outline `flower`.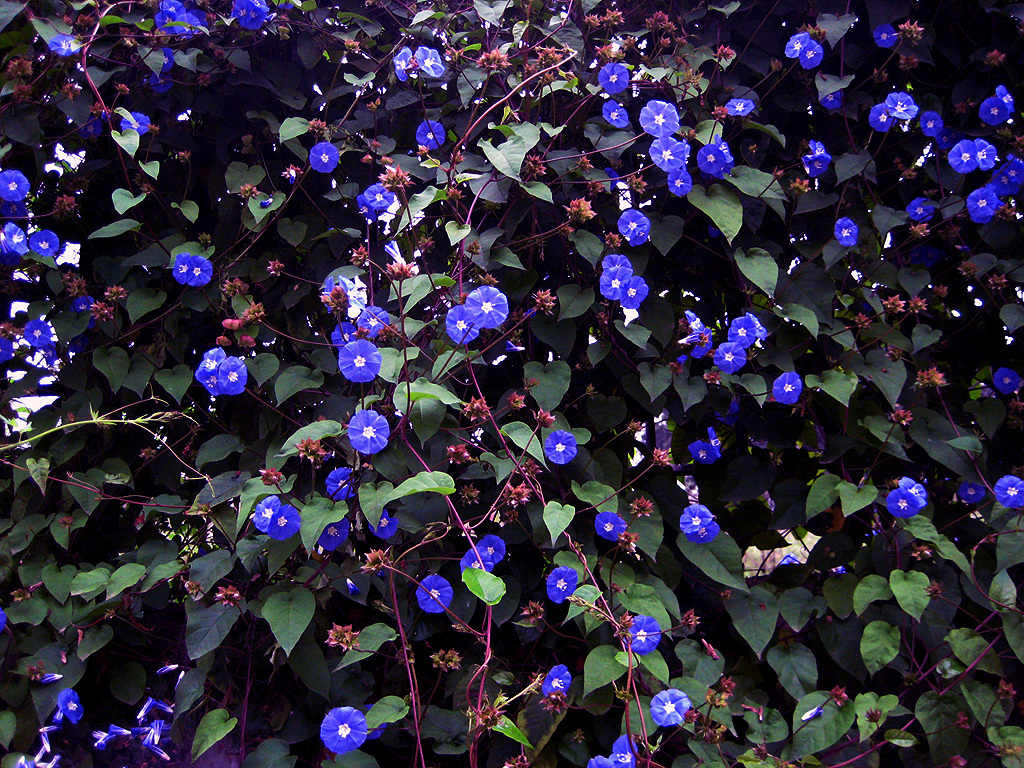
Outline: [599, 265, 639, 304].
